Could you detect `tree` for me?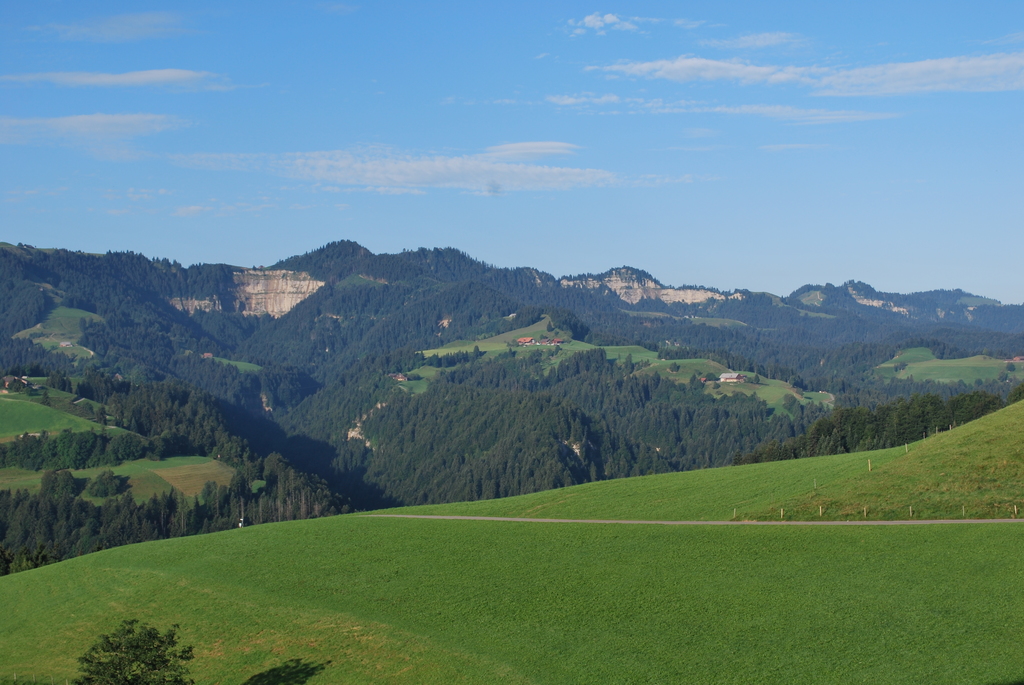
Detection result: pyautogui.locateOnScreen(61, 615, 195, 684).
